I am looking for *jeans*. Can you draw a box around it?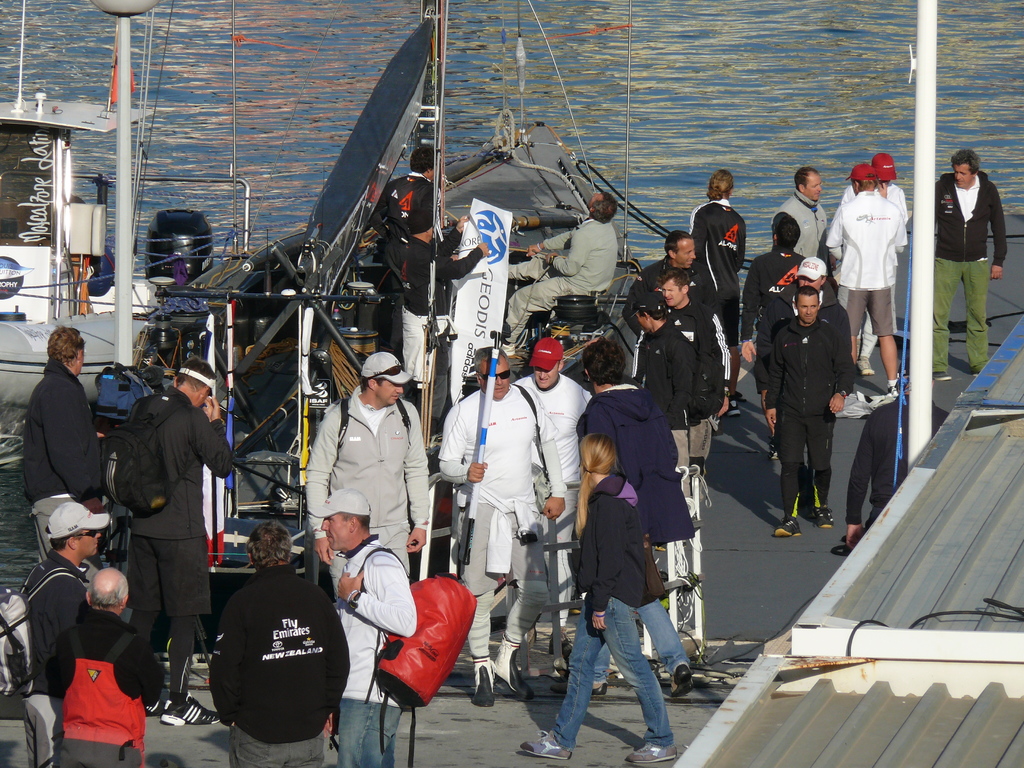
Sure, the bounding box is bbox(333, 699, 399, 767).
